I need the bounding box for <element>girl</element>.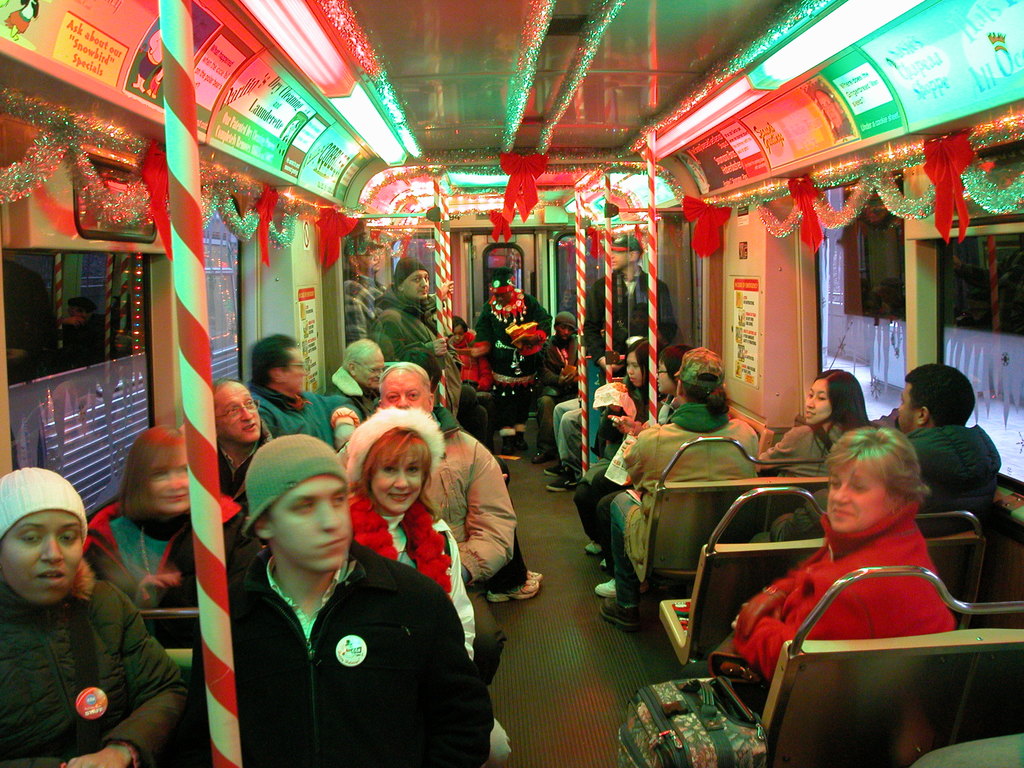
Here it is: (left=759, top=371, right=874, bottom=477).
